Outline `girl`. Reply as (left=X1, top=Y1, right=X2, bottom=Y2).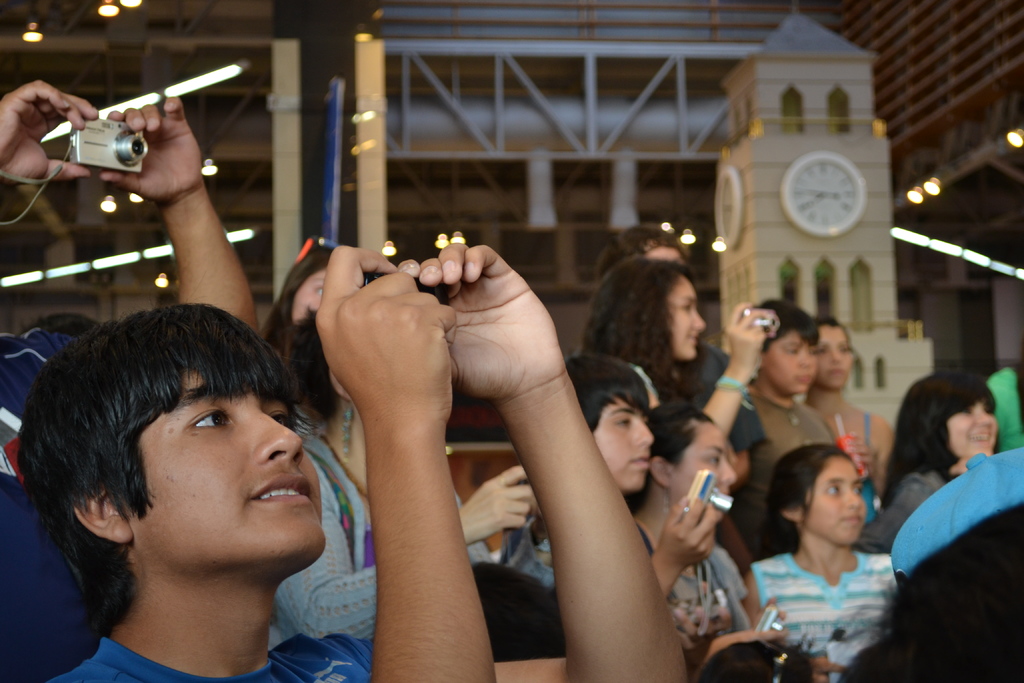
(left=852, top=370, right=998, bottom=550).
